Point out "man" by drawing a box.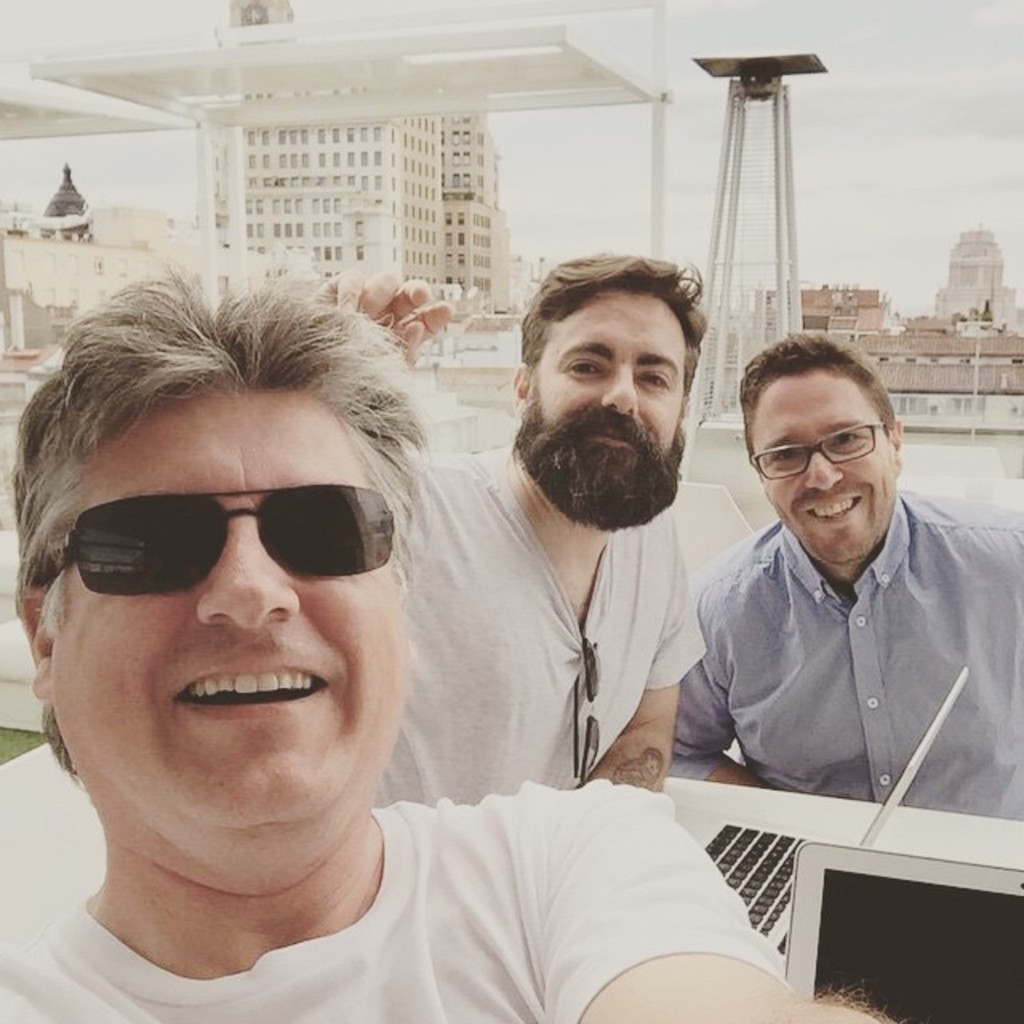
pyautogui.locateOnScreen(0, 264, 888, 1022).
